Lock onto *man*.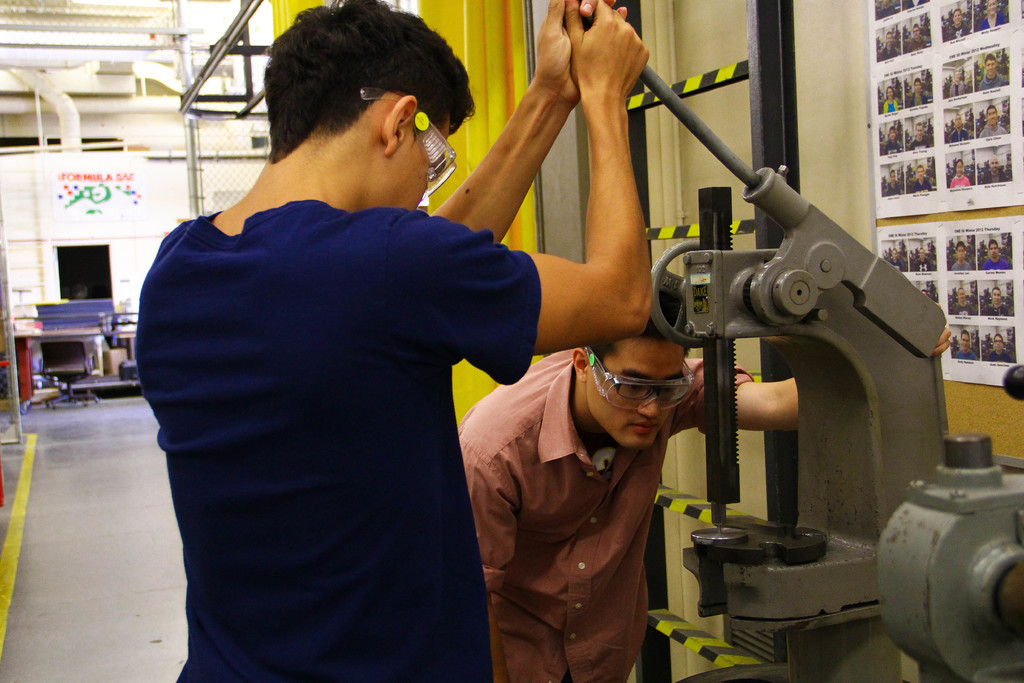
Locked: BBox(951, 286, 976, 317).
